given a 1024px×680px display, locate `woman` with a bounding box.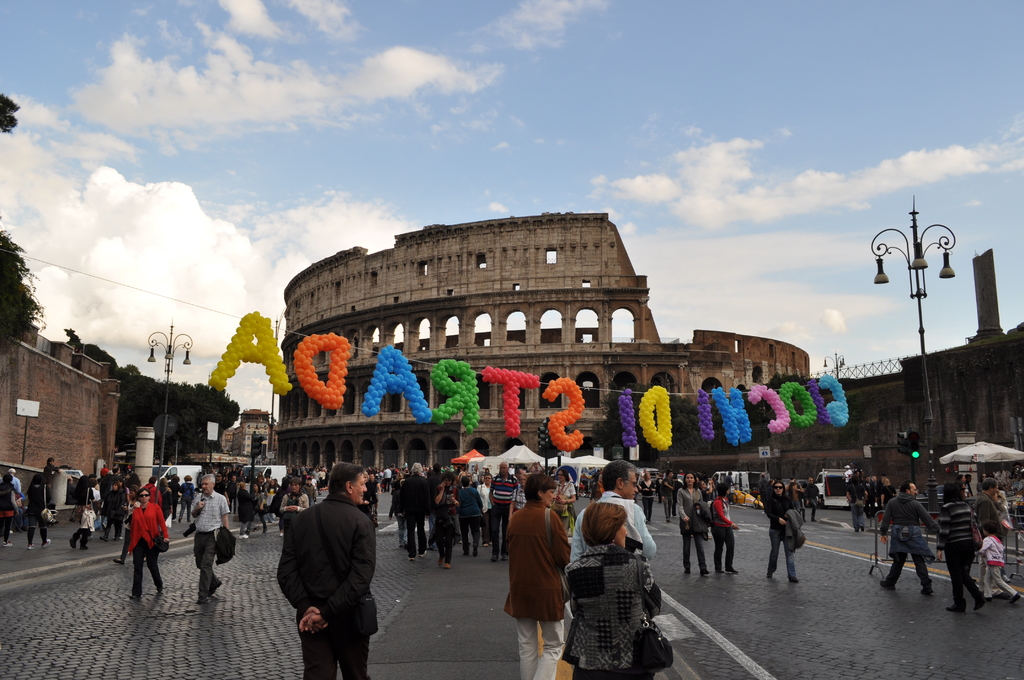
Located: bbox(675, 471, 710, 576).
